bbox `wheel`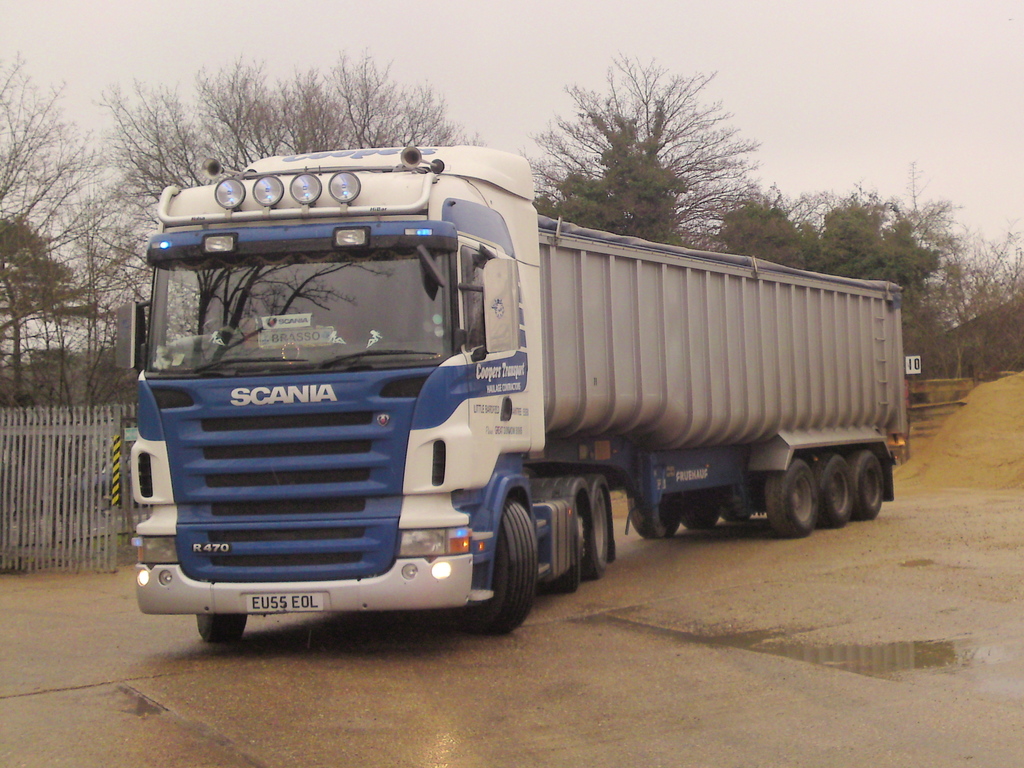
820,452,857,522
